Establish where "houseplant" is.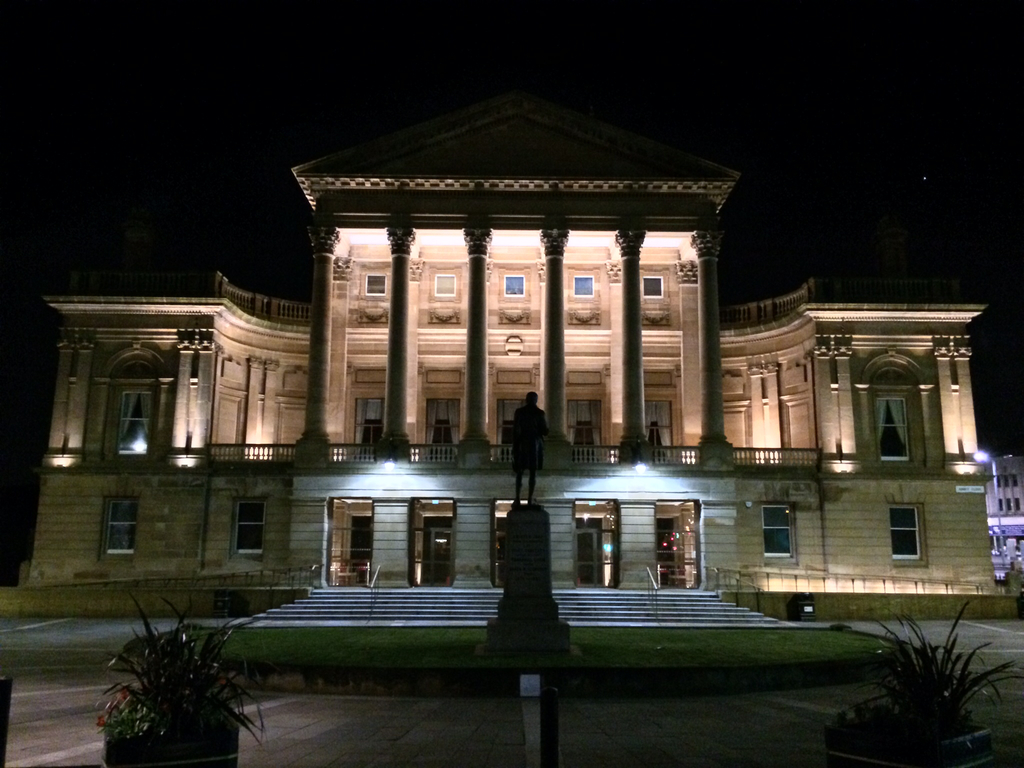
Established at bbox=[819, 605, 1023, 767].
